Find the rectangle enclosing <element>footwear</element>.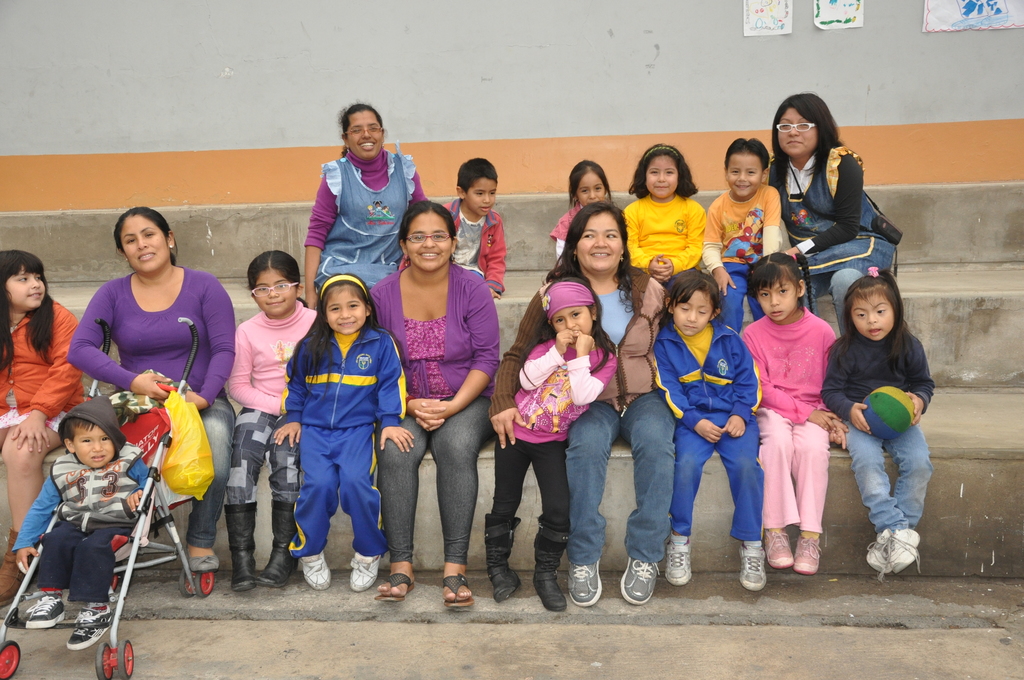
<region>16, 590, 74, 626</region>.
